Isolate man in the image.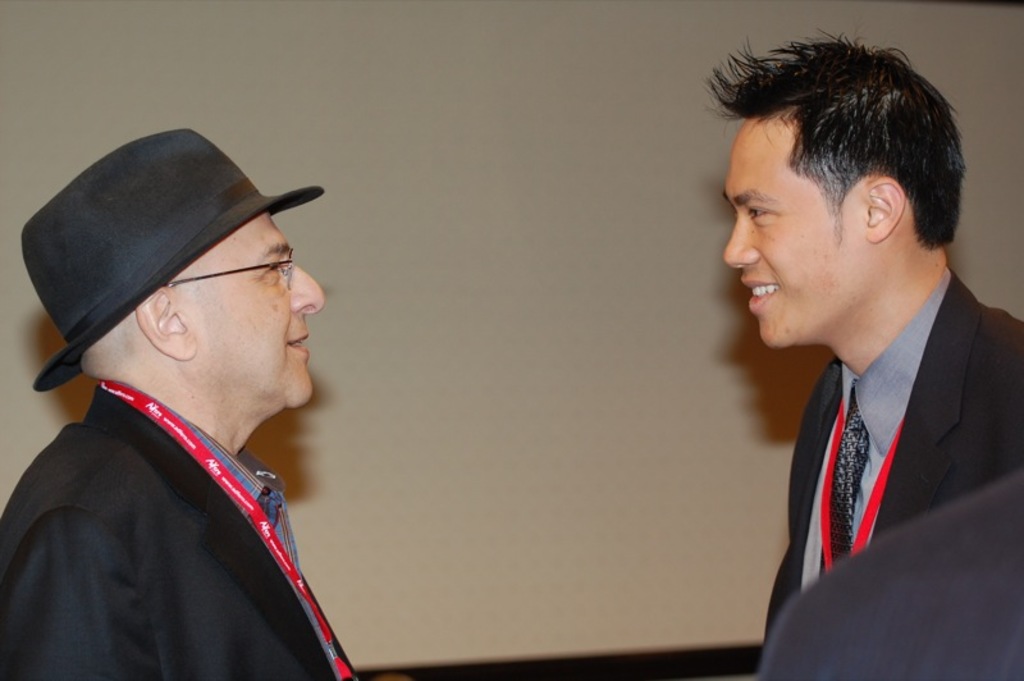
Isolated region: <region>709, 33, 1023, 678</region>.
